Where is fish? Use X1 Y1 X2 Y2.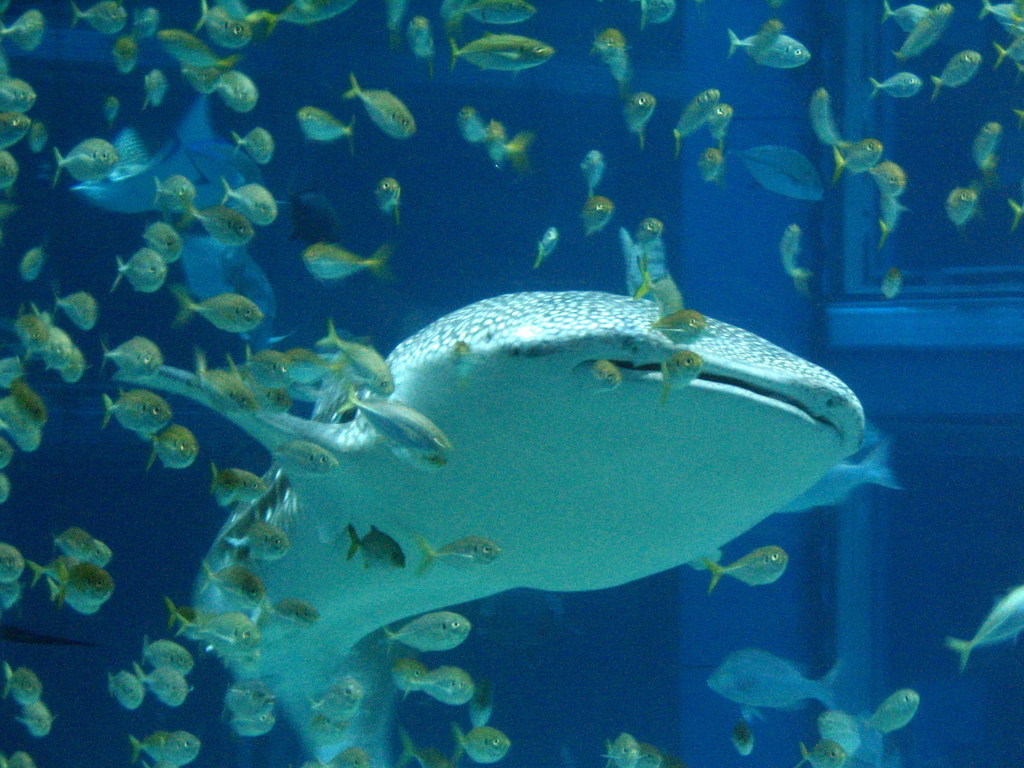
404 19 432 57.
